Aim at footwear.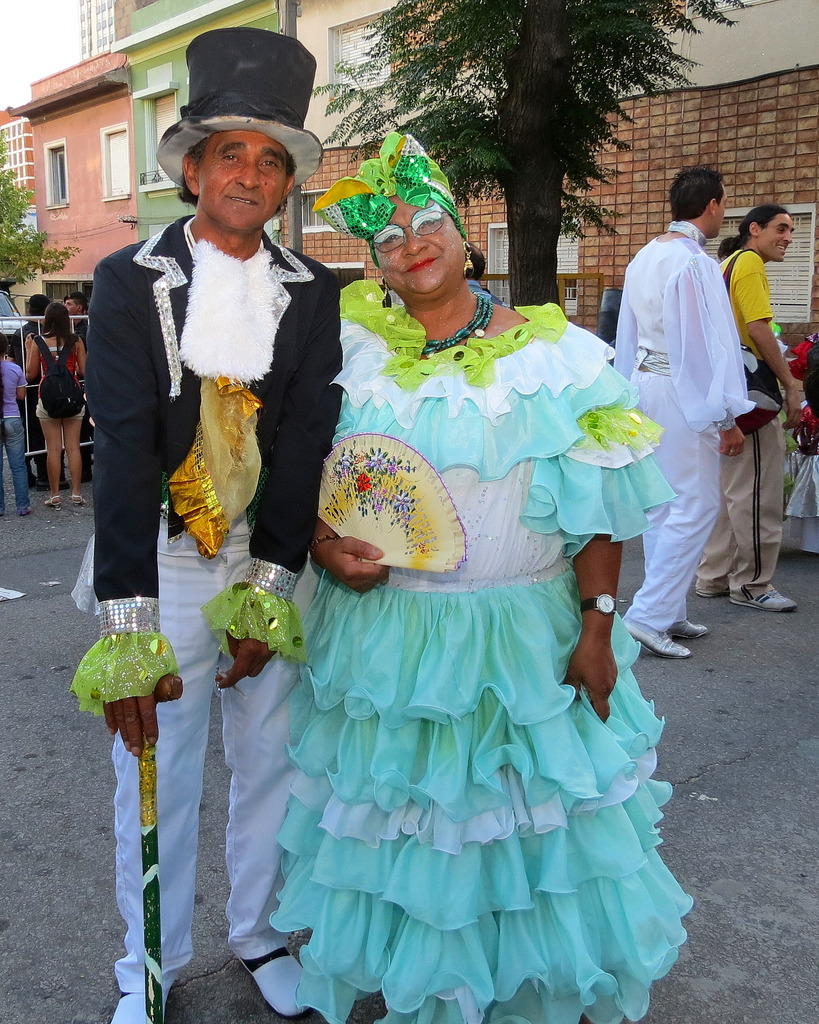
Aimed at 67, 492, 83, 504.
